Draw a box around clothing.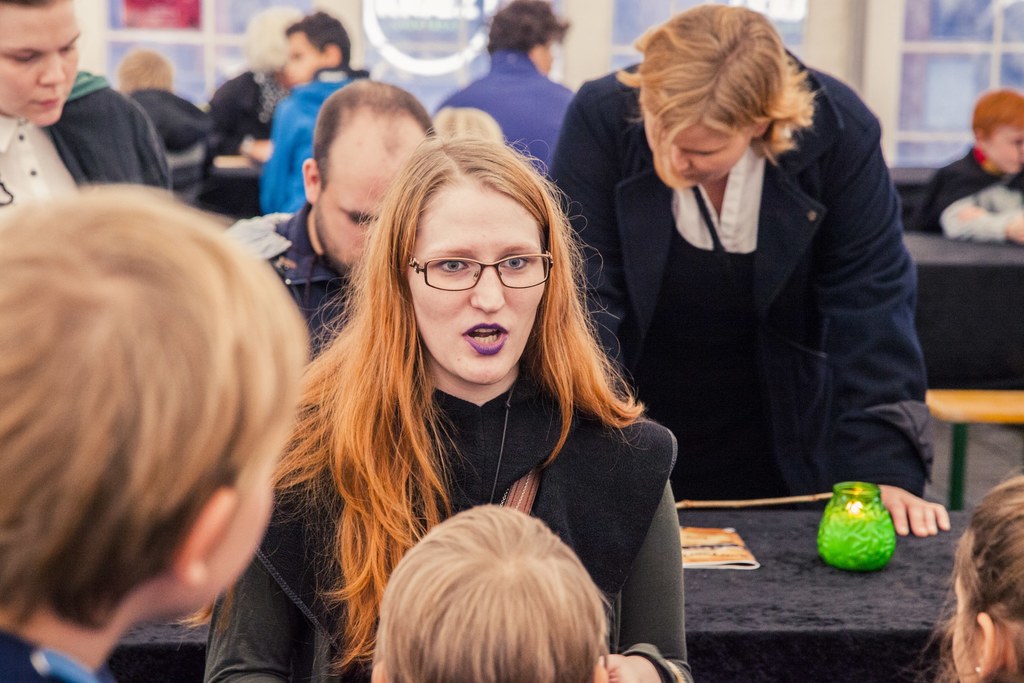
[x1=427, y1=53, x2=573, y2=173].
